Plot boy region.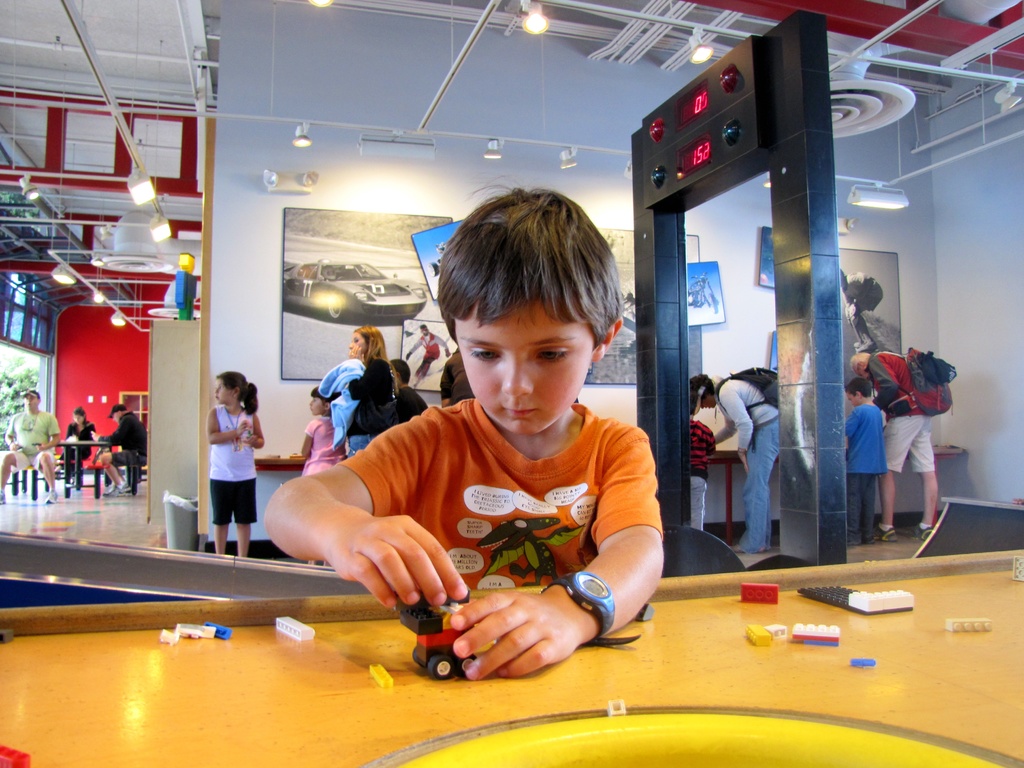
Plotted at box(211, 179, 669, 732).
